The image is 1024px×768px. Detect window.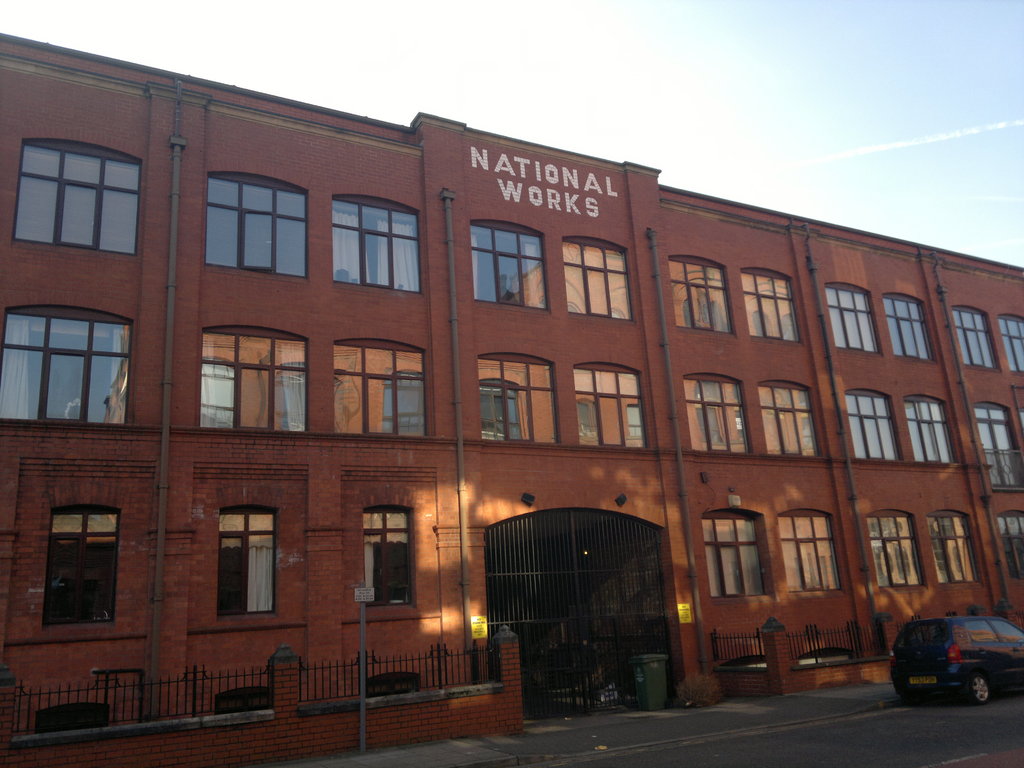
Detection: select_region(35, 495, 111, 630).
